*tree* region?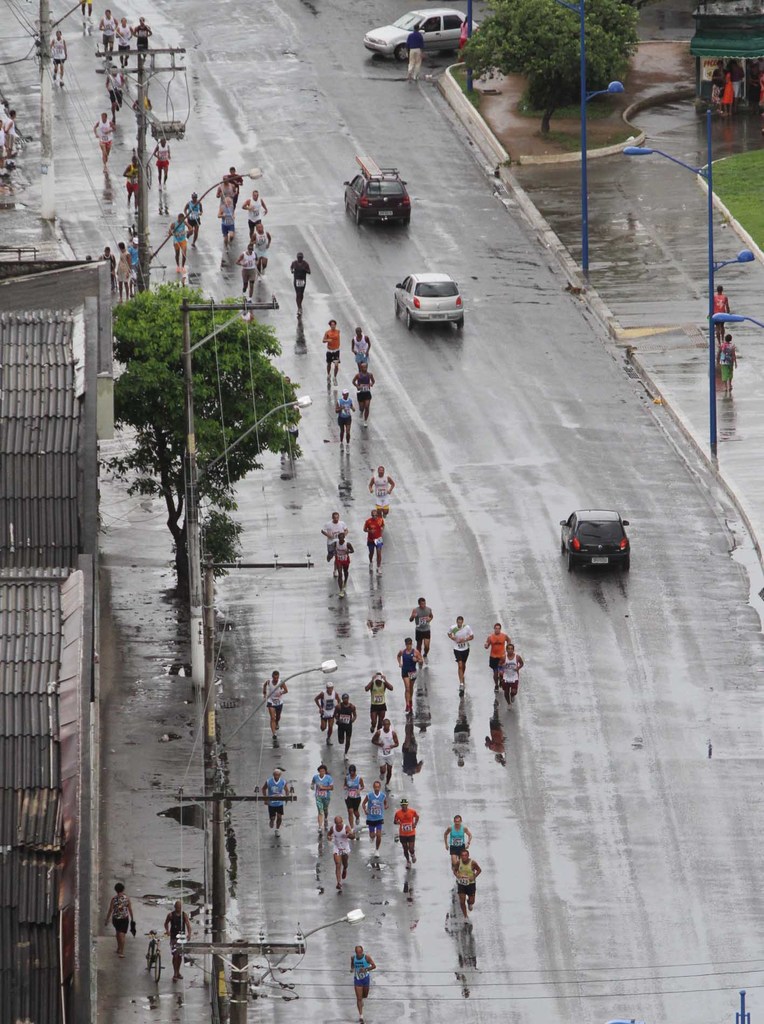
103:227:303:613
